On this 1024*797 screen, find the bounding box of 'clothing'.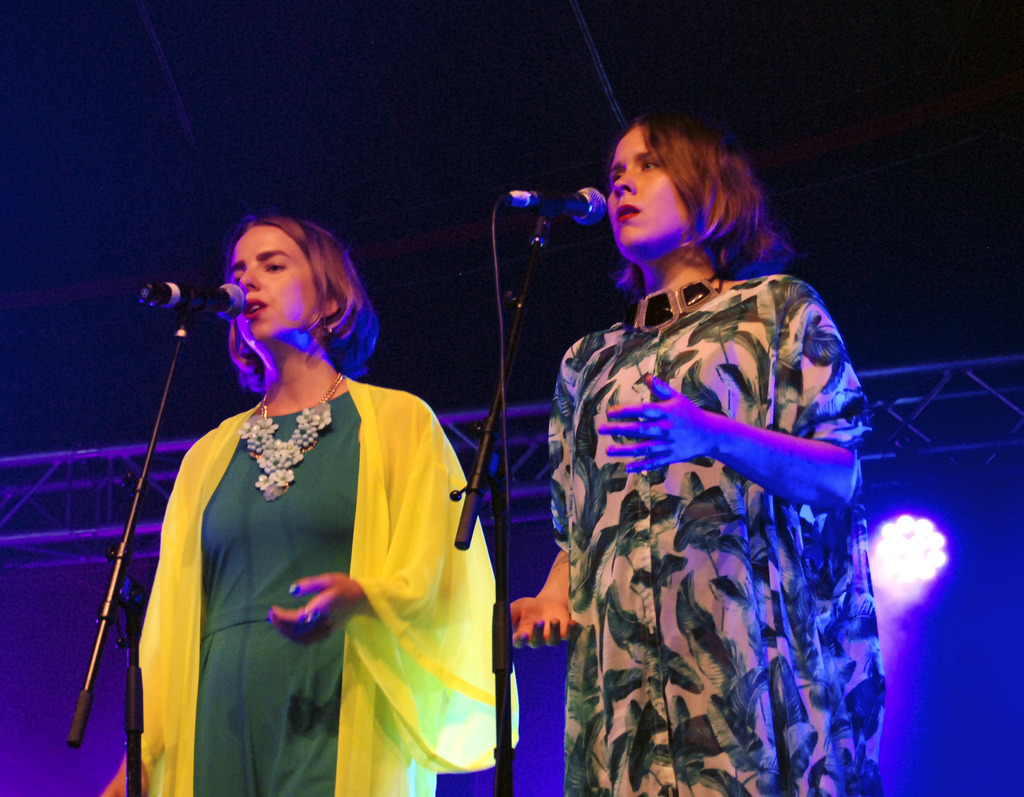
Bounding box: box=[554, 273, 888, 796].
